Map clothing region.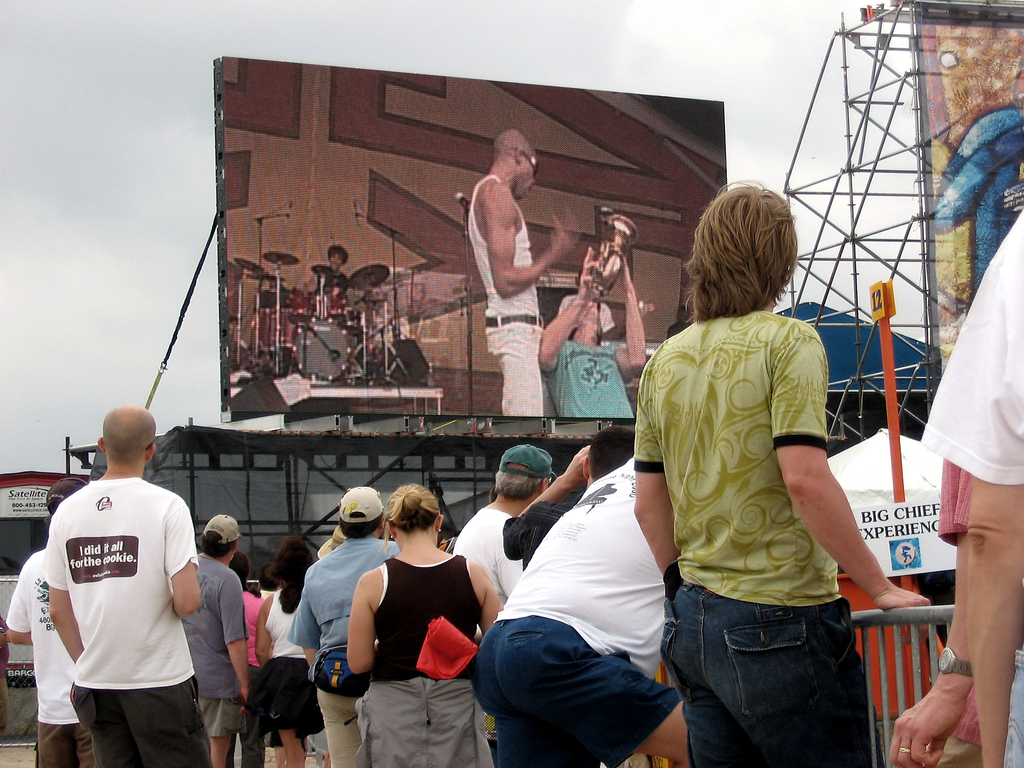
Mapped to {"left": 1, "top": 541, "right": 96, "bottom": 767}.
